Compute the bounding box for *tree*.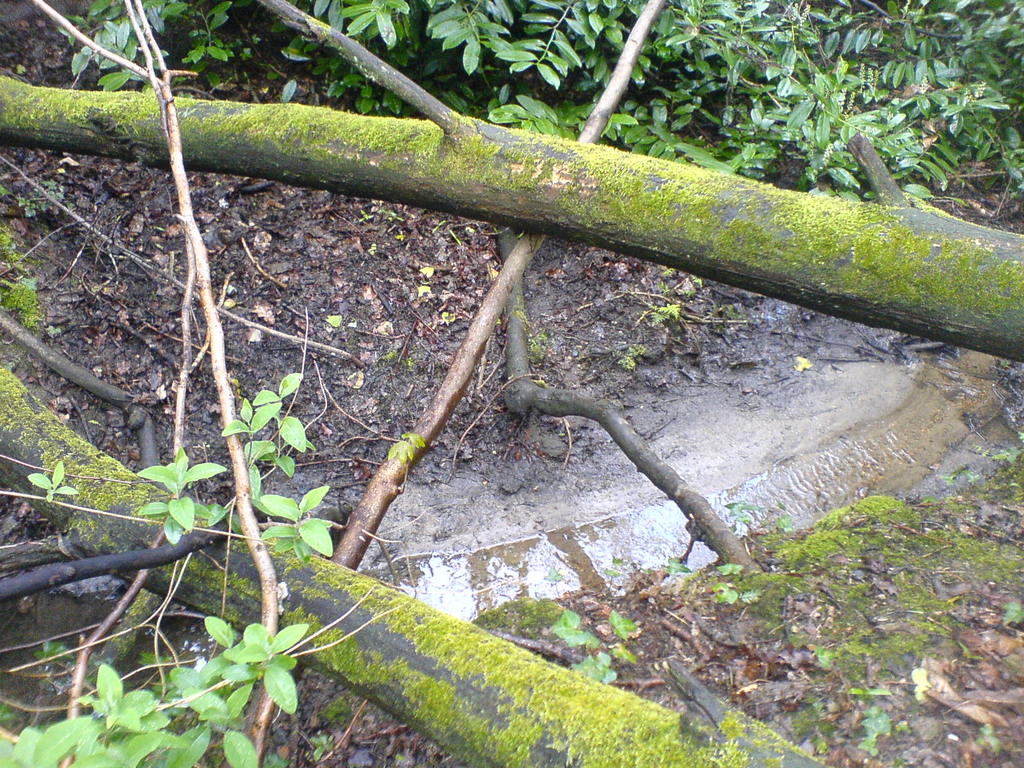
{"x1": 1, "y1": 0, "x2": 1023, "y2": 372}.
